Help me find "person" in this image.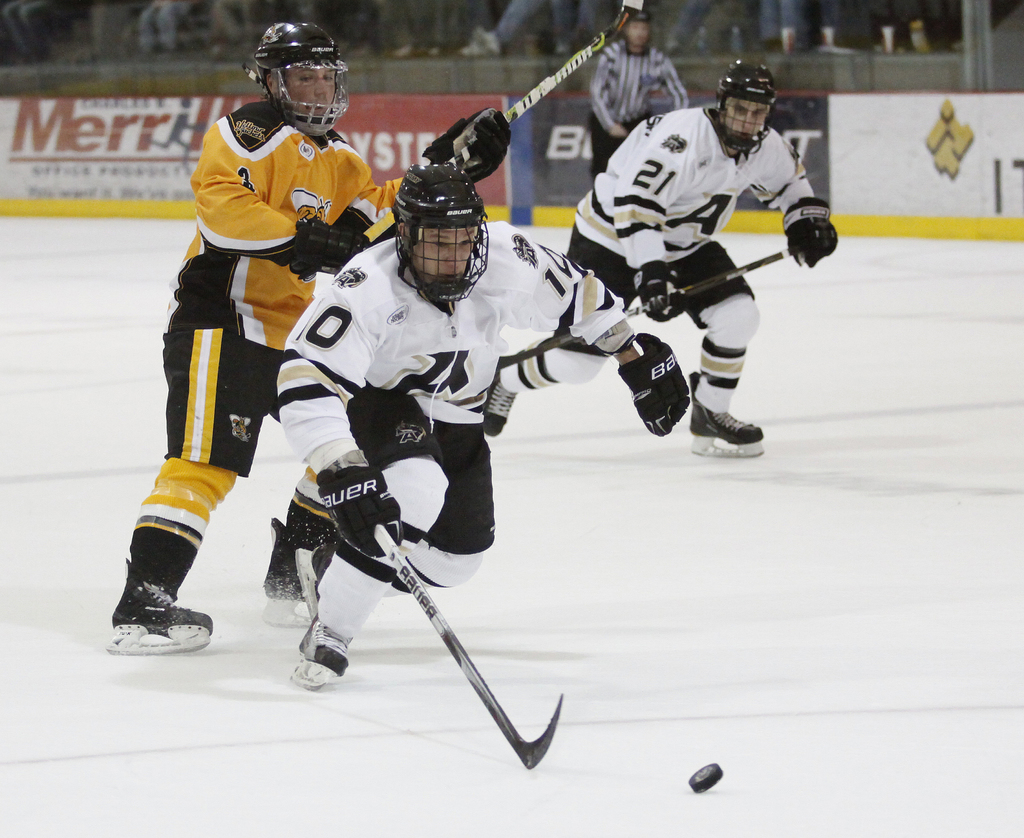
Found it: (x1=488, y1=59, x2=838, y2=458).
